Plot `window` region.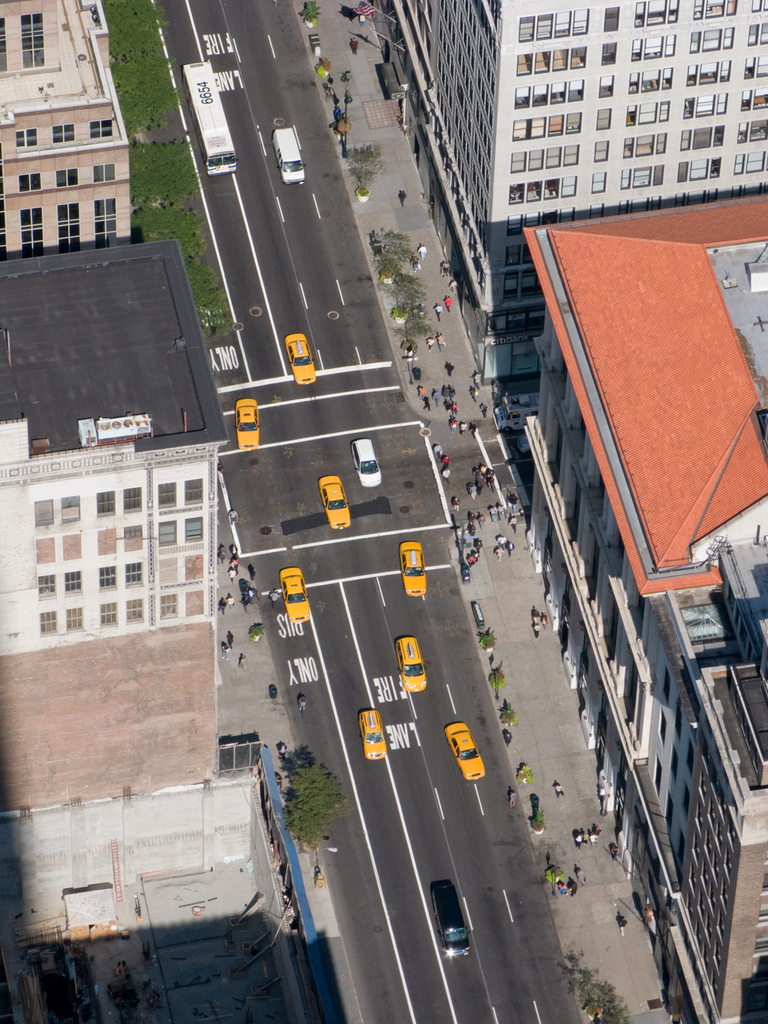
Plotted at Rect(566, 146, 578, 163).
